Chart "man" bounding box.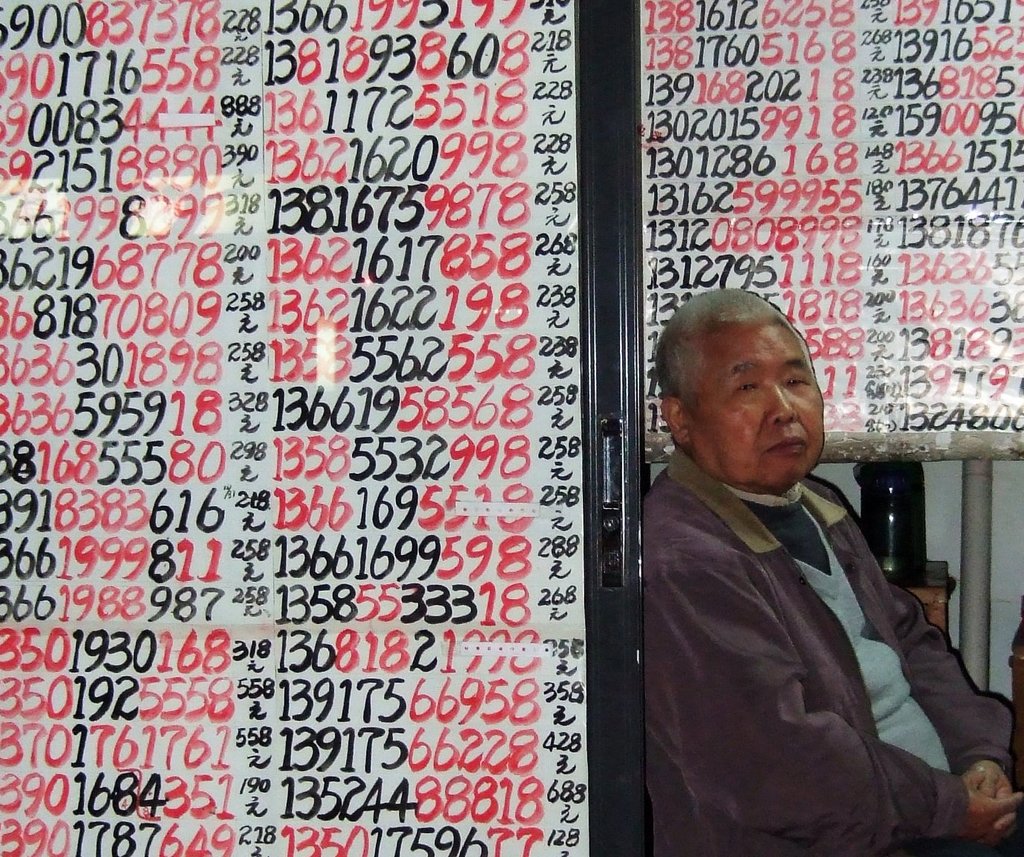
Charted: <box>636,257,1003,856</box>.
